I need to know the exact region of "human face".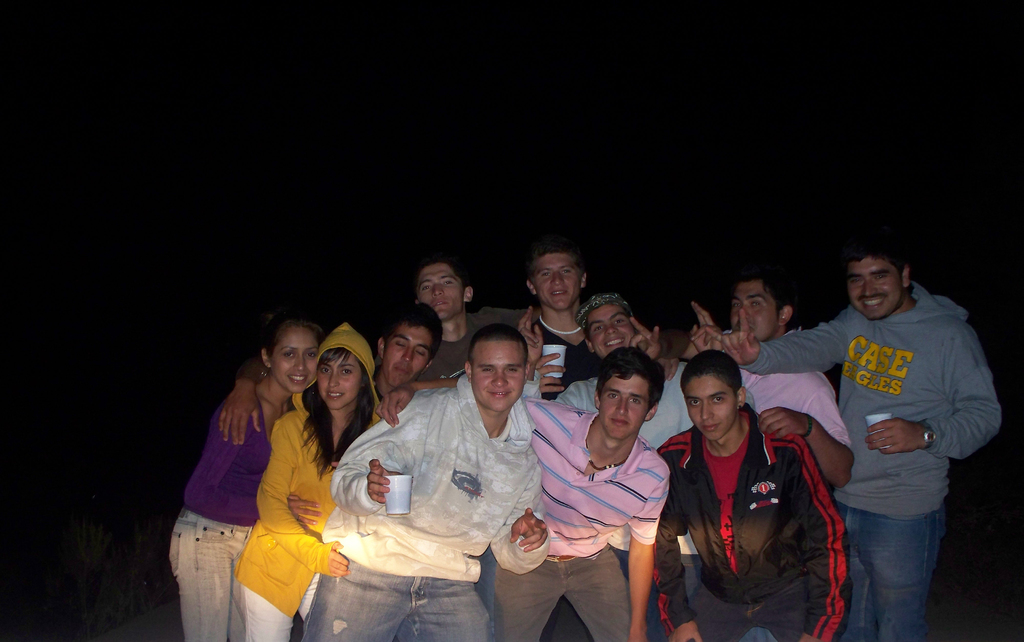
Region: 275/322/319/393.
